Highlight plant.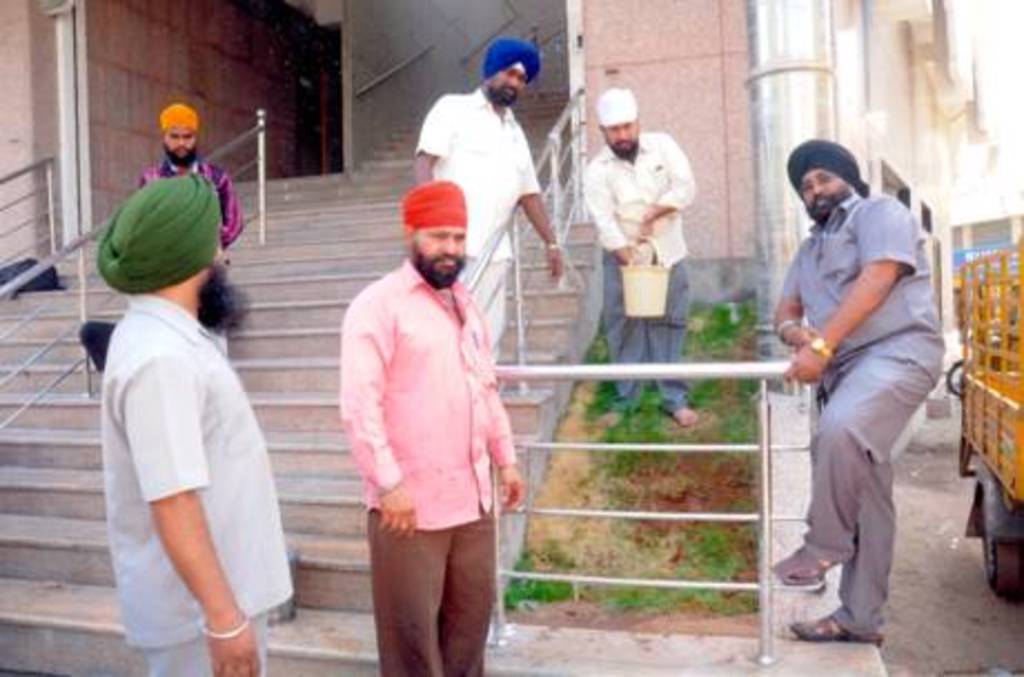
Highlighted region: x1=579, y1=385, x2=623, y2=450.
